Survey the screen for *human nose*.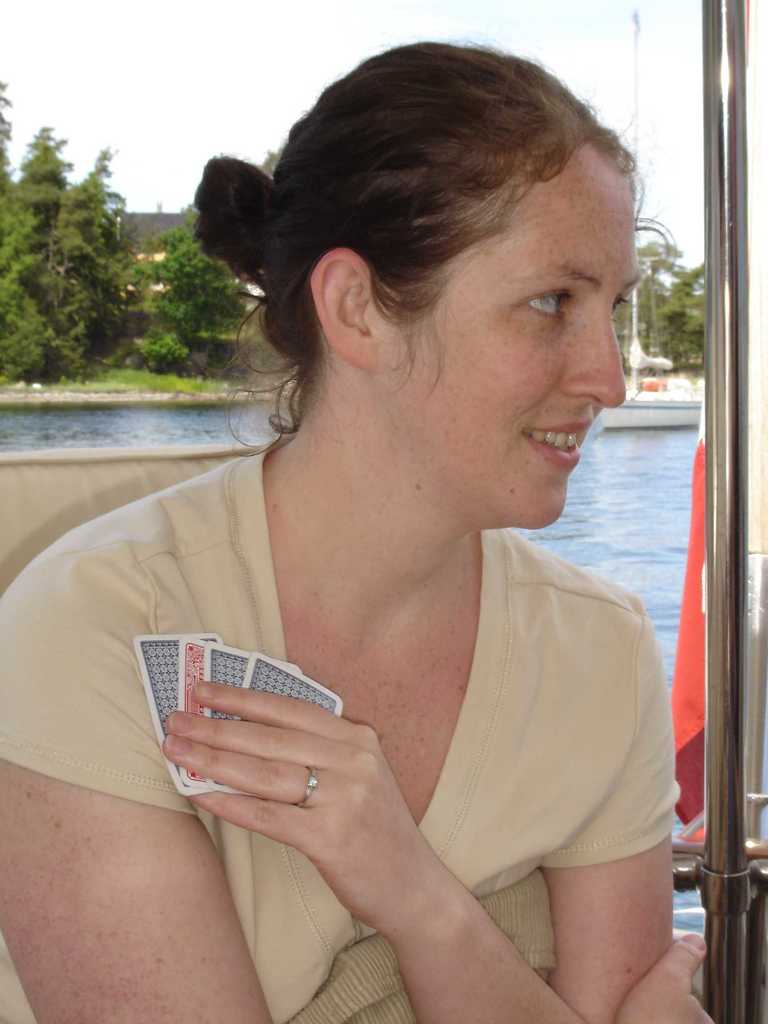
Survey found: 561, 305, 625, 410.
